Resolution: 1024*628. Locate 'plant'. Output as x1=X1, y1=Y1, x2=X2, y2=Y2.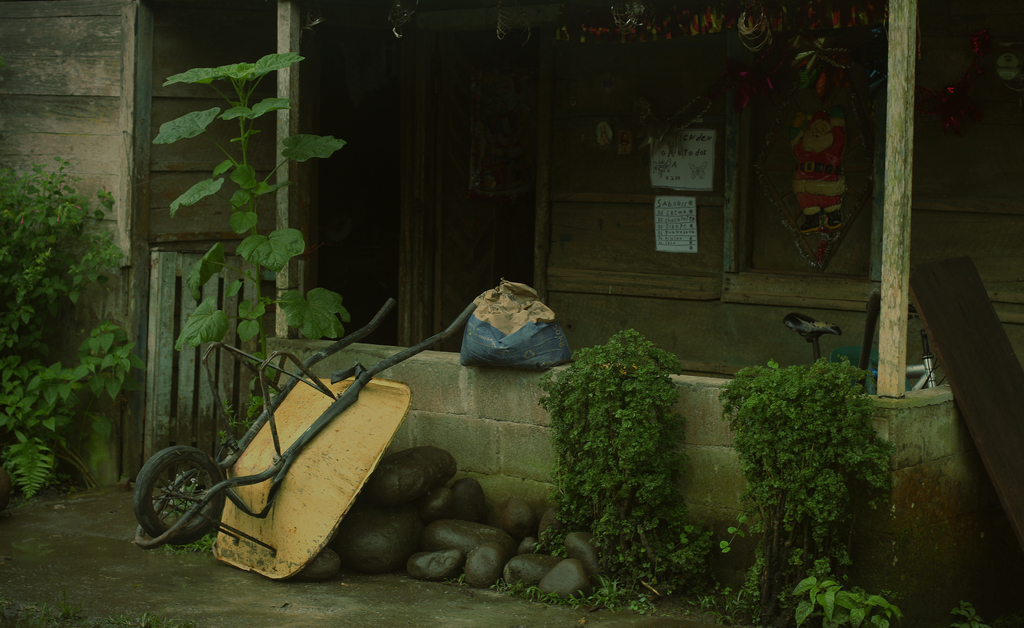
x1=173, y1=54, x2=356, y2=419.
